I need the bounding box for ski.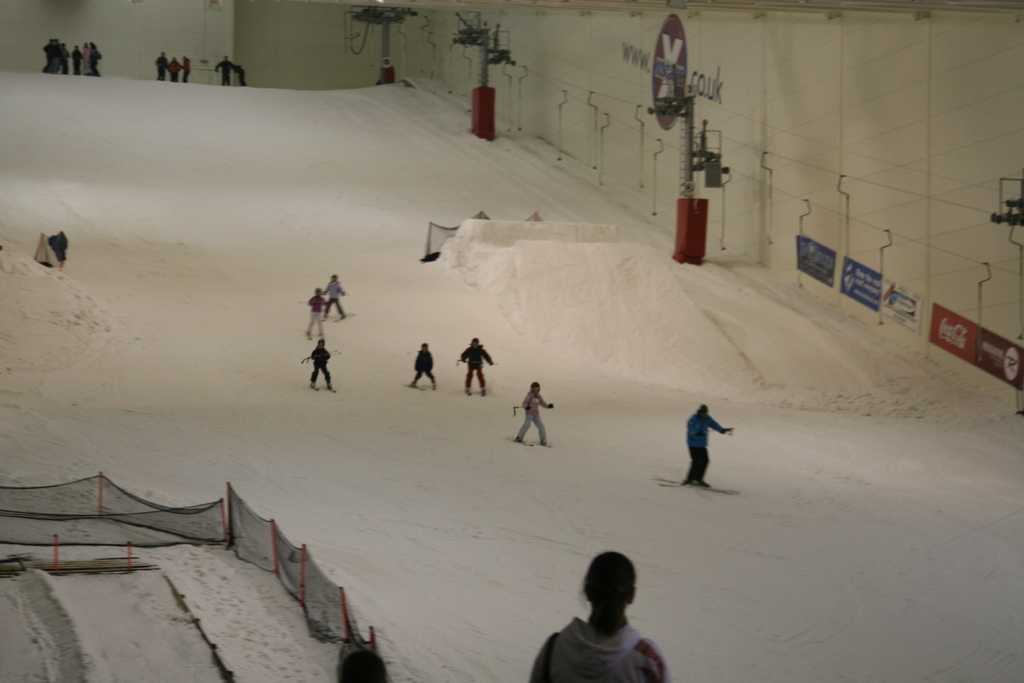
Here it is: [x1=504, y1=432, x2=535, y2=448].
